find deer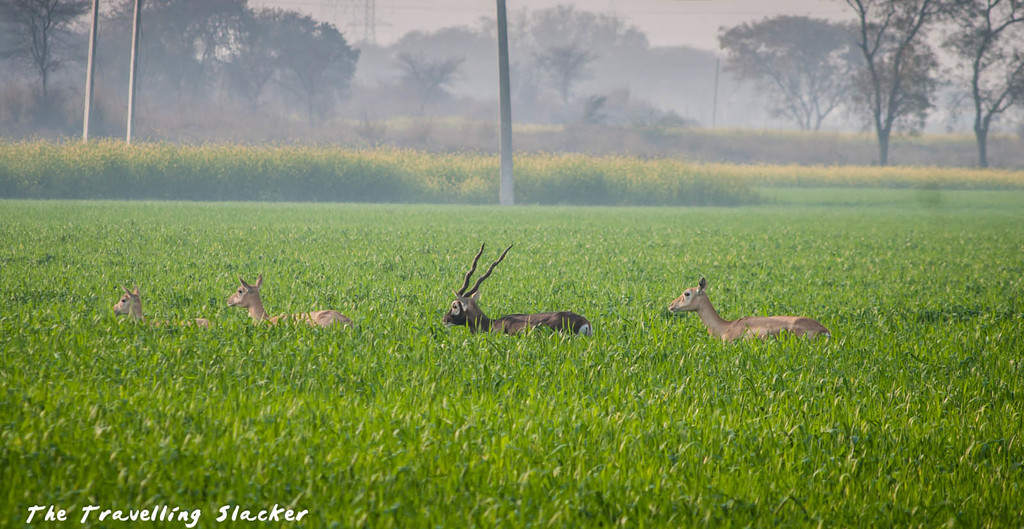
x1=668, y1=278, x2=828, y2=338
